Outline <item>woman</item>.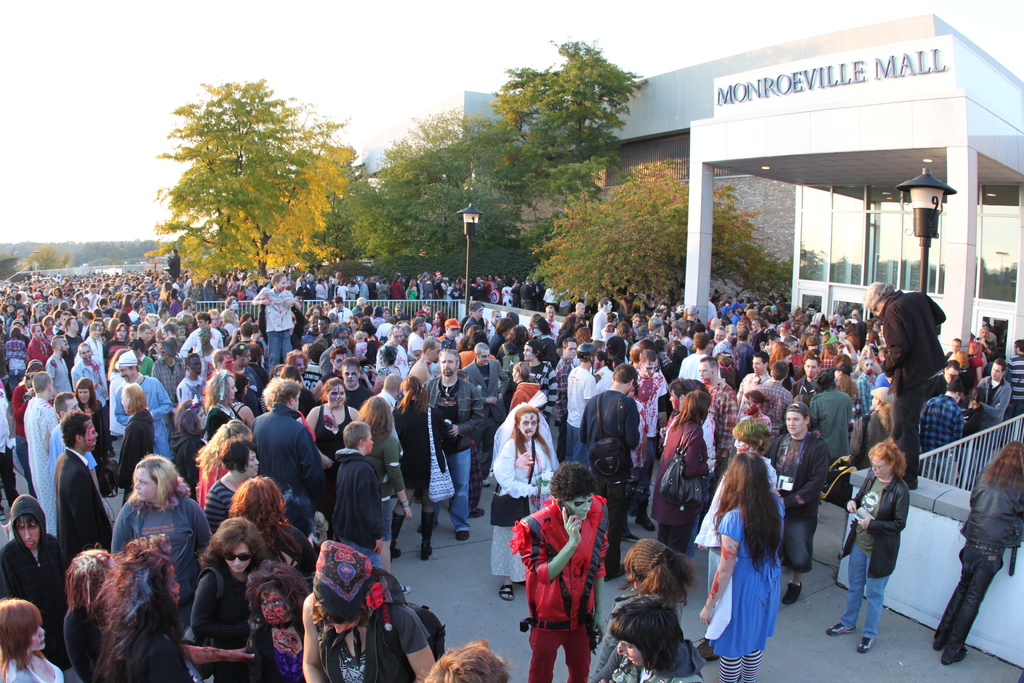
Outline: 647,383,709,553.
